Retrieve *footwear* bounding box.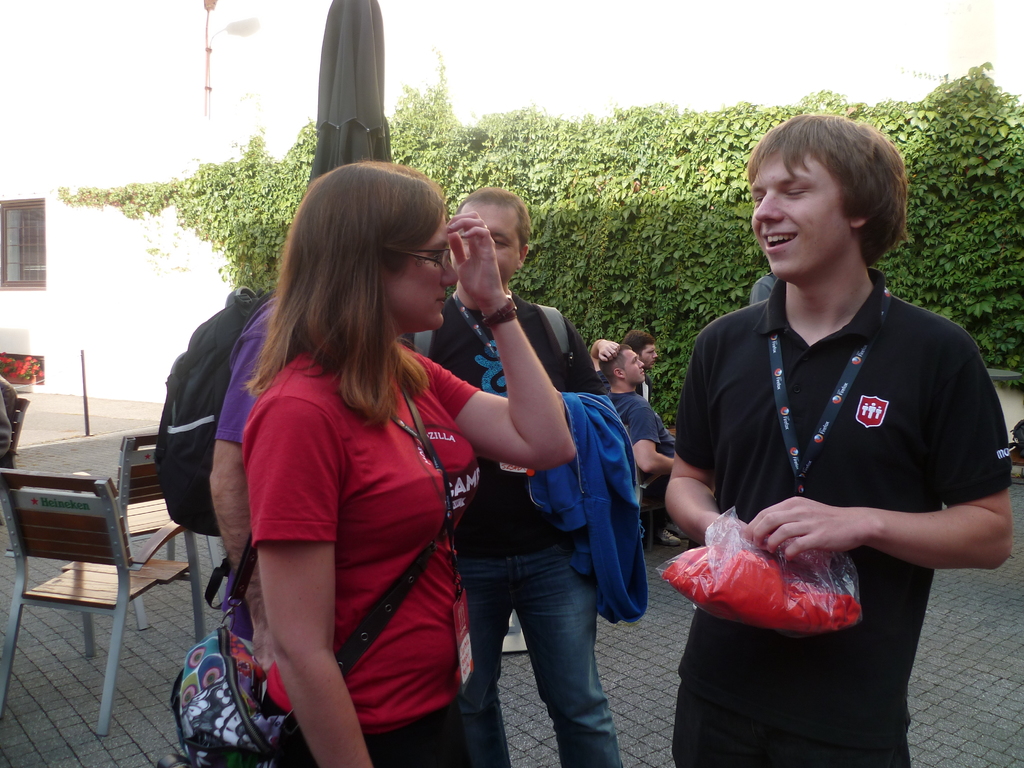
Bounding box: region(655, 526, 682, 550).
